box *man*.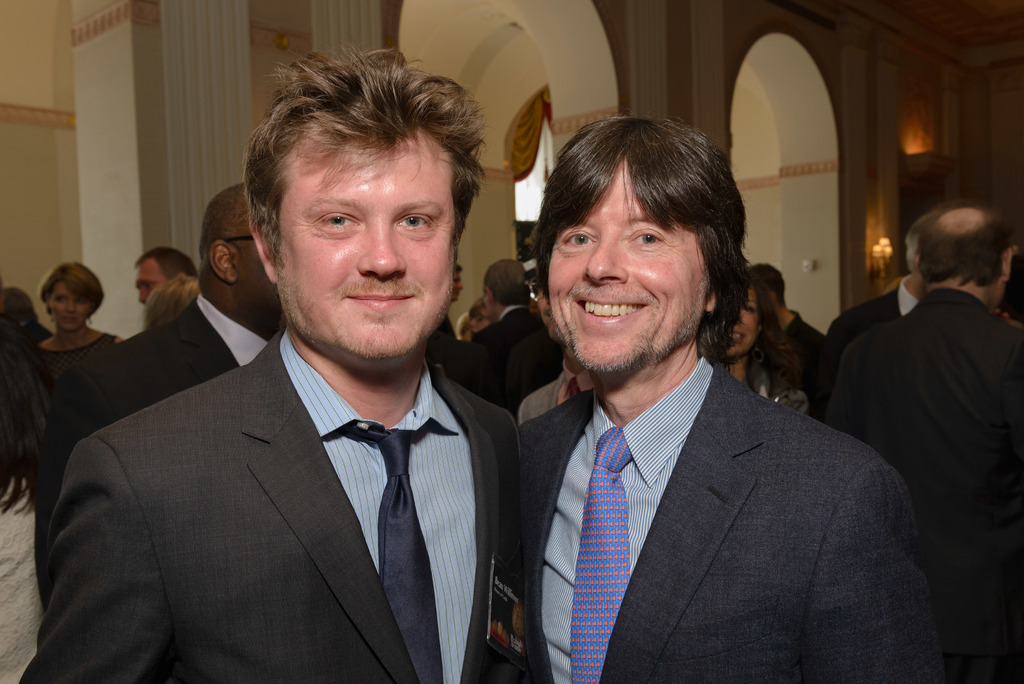
431 263 462 331.
